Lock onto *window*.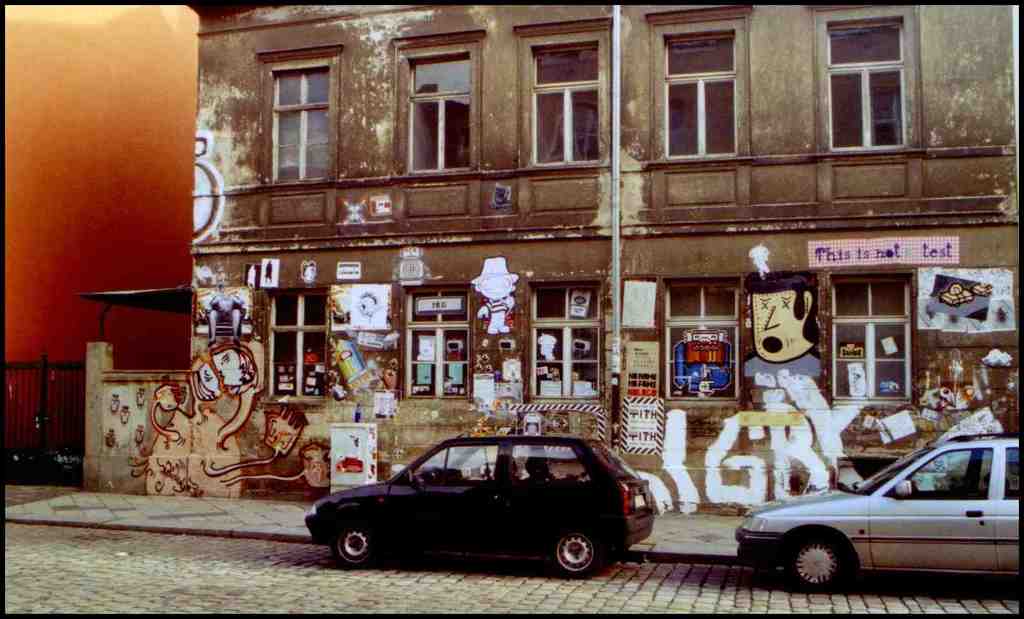
Locked: pyautogui.locateOnScreen(511, 277, 602, 398).
